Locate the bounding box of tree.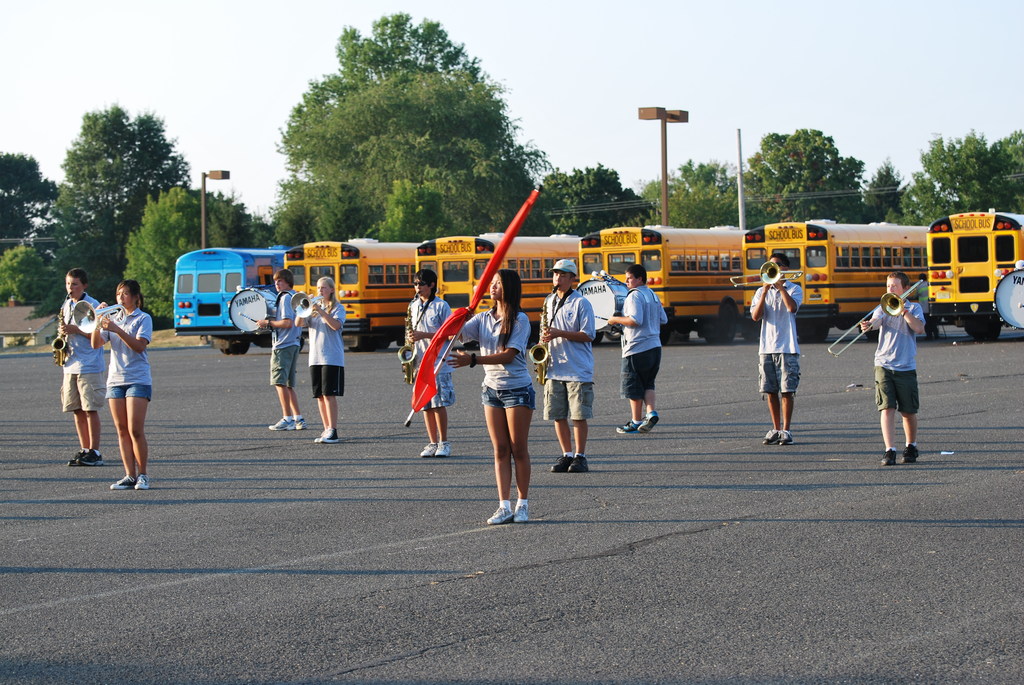
Bounding box: left=0, top=151, right=61, bottom=253.
